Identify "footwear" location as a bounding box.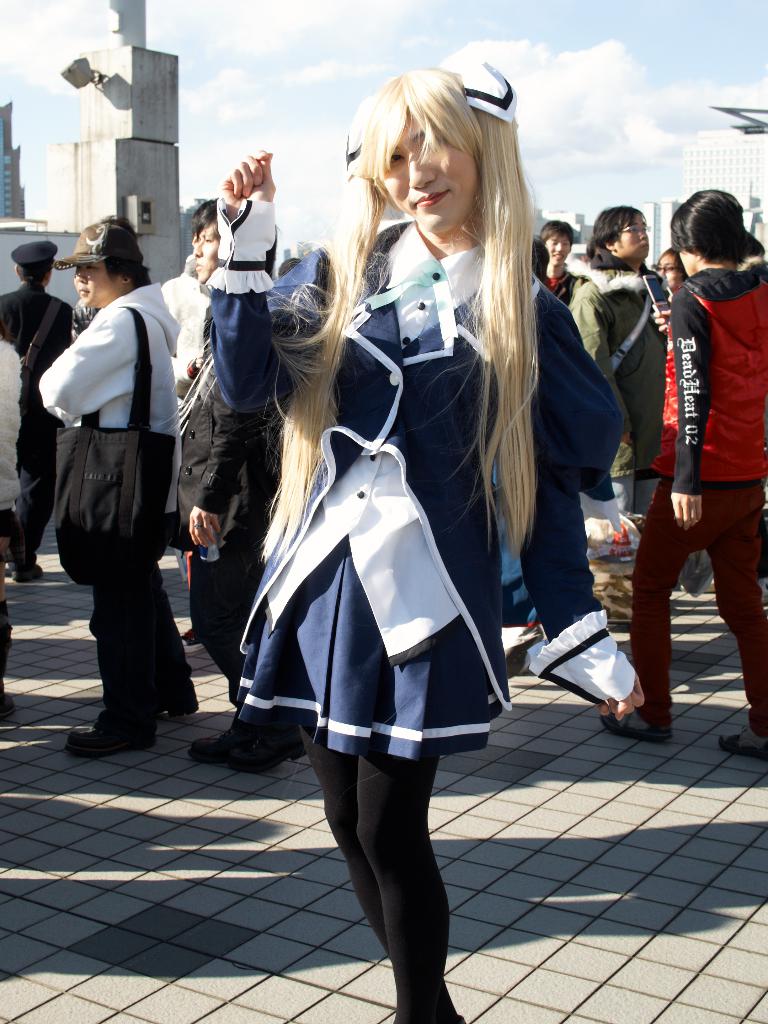
x1=11 y1=566 x2=45 y2=581.
